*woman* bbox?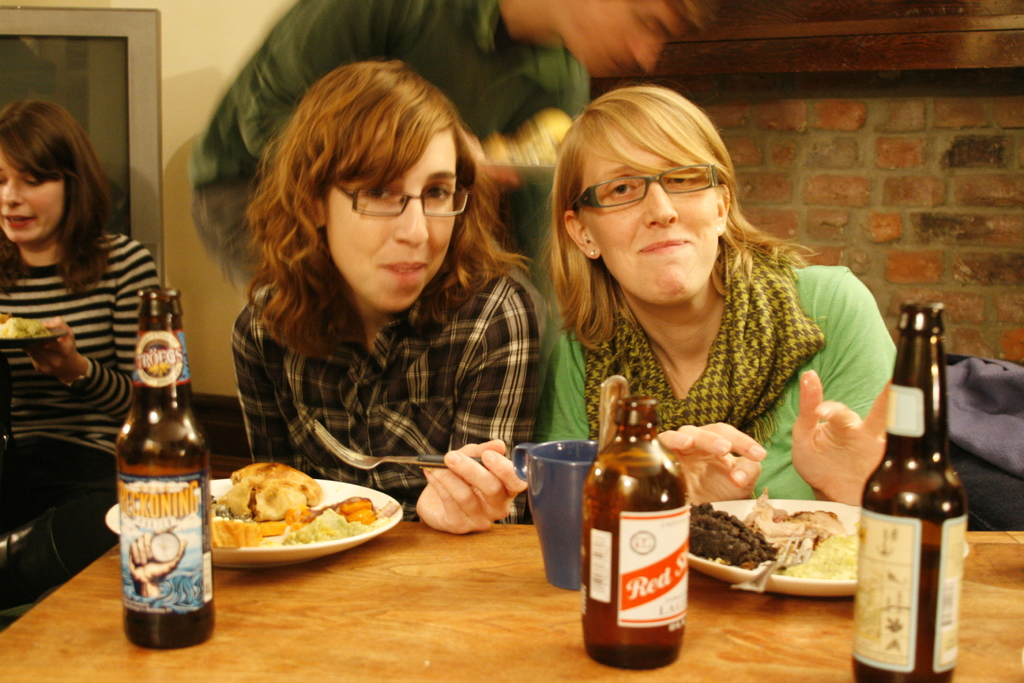
(left=533, top=85, right=898, bottom=508)
